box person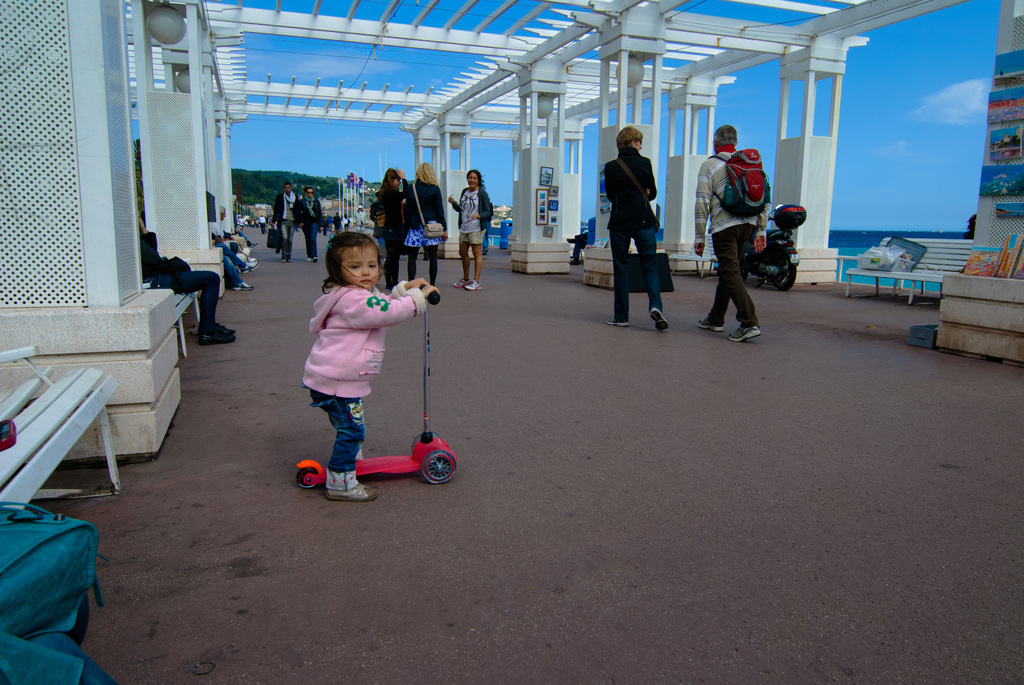
(x1=300, y1=232, x2=442, y2=500)
